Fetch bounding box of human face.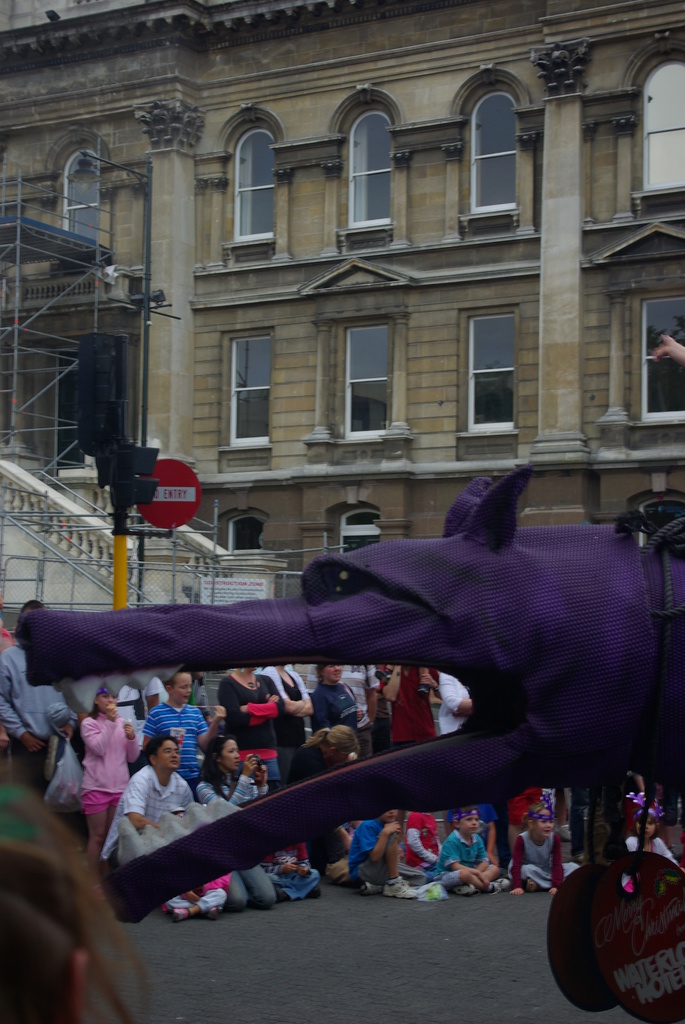
Bbox: bbox=[459, 812, 478, 835].
